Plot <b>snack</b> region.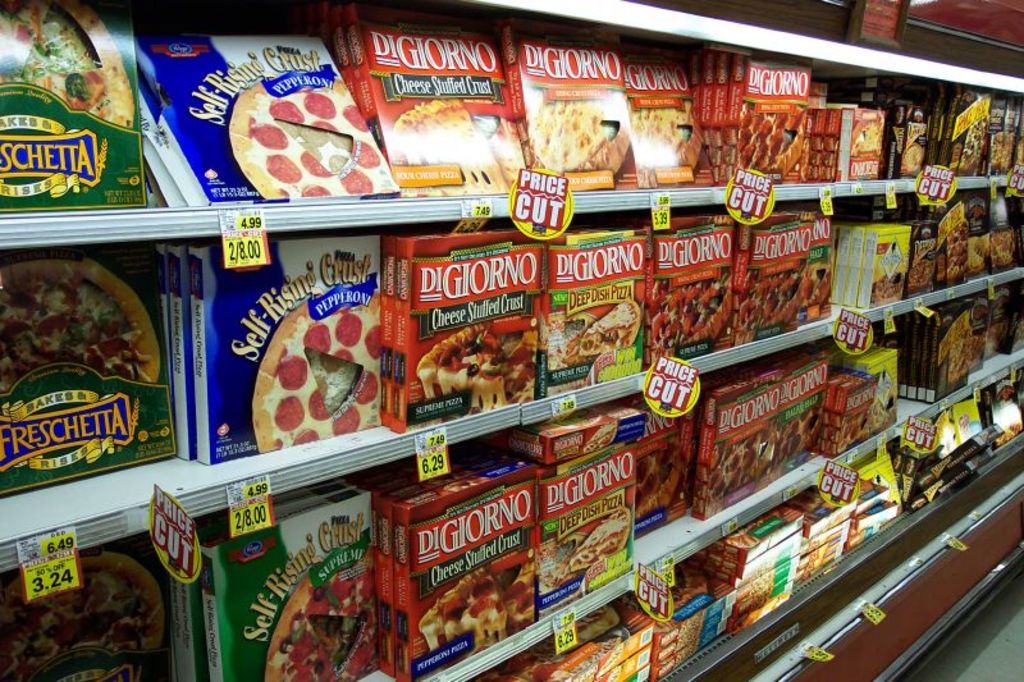
Plotted at 248, 301, 385, 452.
